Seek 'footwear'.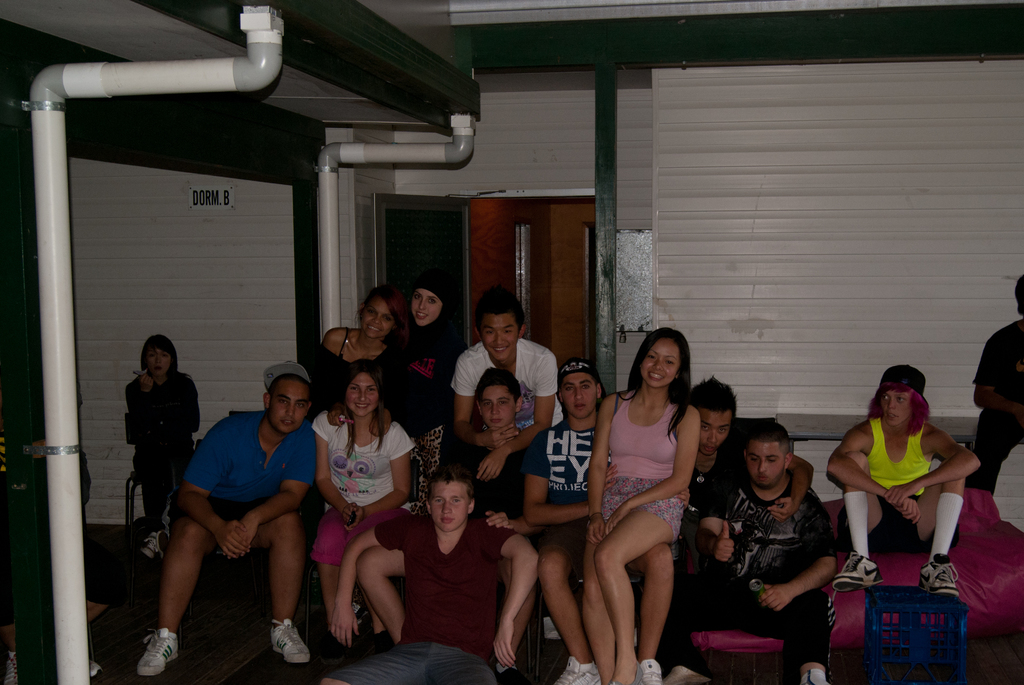
<region>2, 649, 19, 684</region>.
